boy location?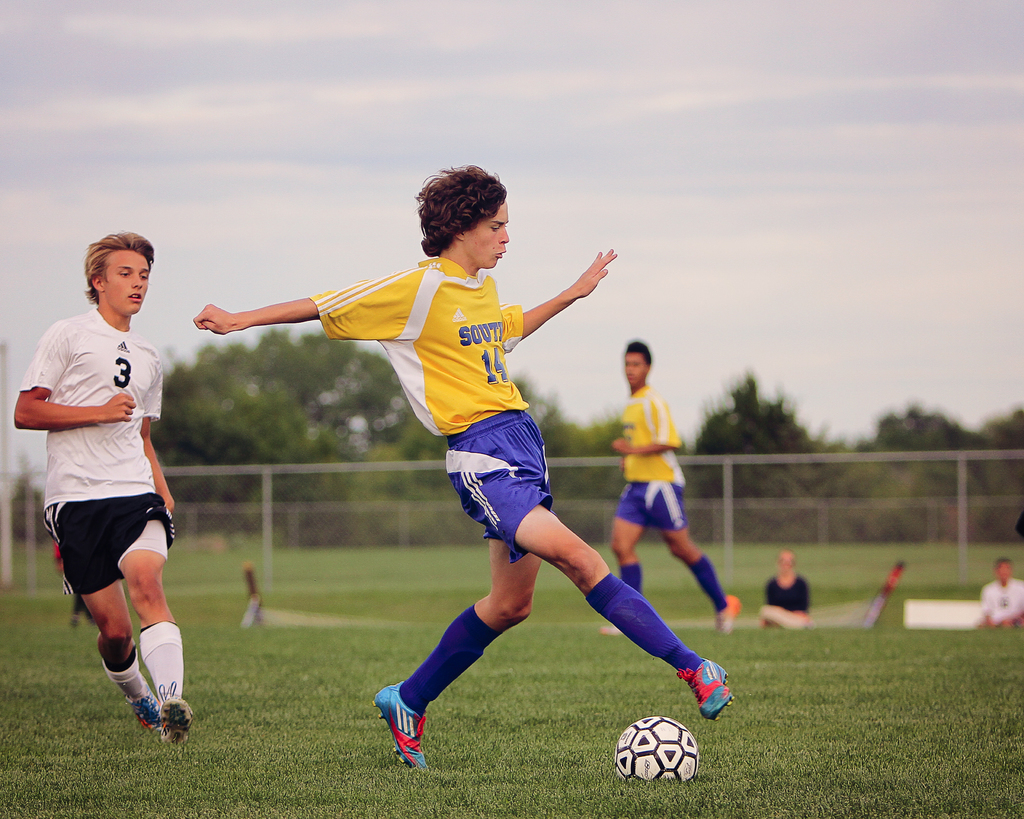
detection(599, 342, 739, 637)
